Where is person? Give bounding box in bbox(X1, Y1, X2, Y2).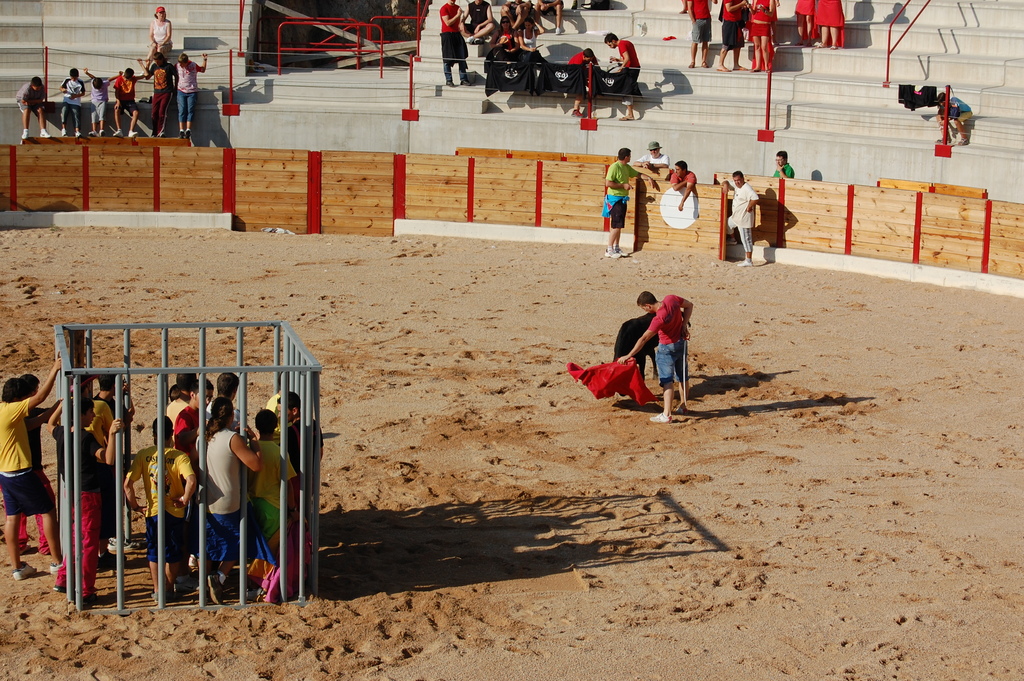
bbox(660, 157, 703, 226).
